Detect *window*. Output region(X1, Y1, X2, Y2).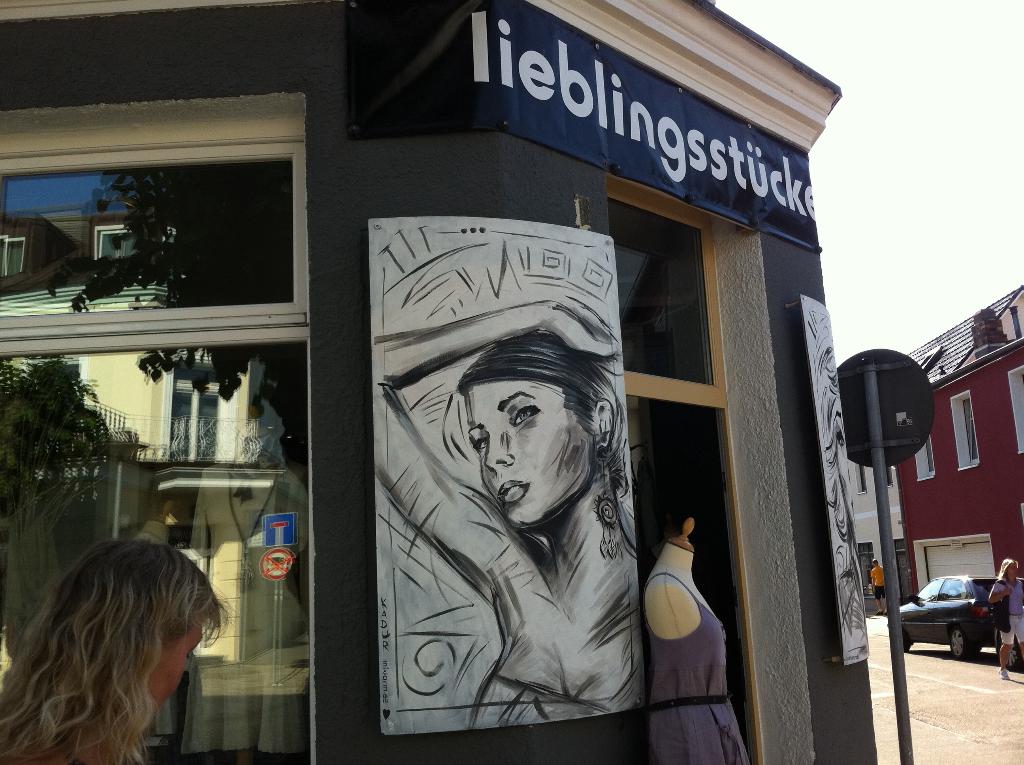
region(916, 439, 935, 482).
